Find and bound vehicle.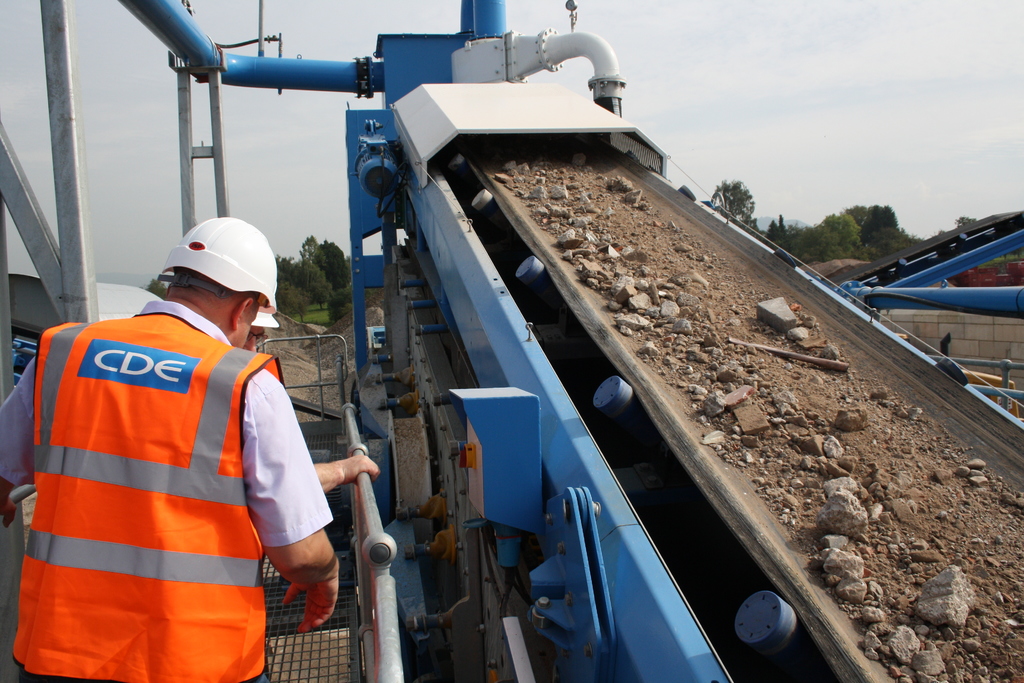
Bound: 0/0/1023/682.
